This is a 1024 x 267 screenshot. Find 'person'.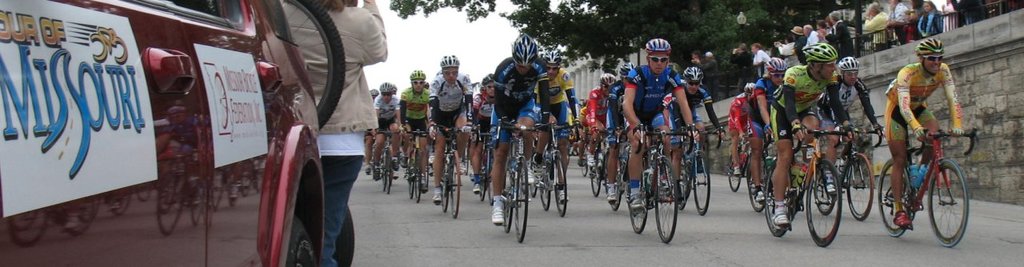
Bounding box: box(356, 78, 390, 161).
